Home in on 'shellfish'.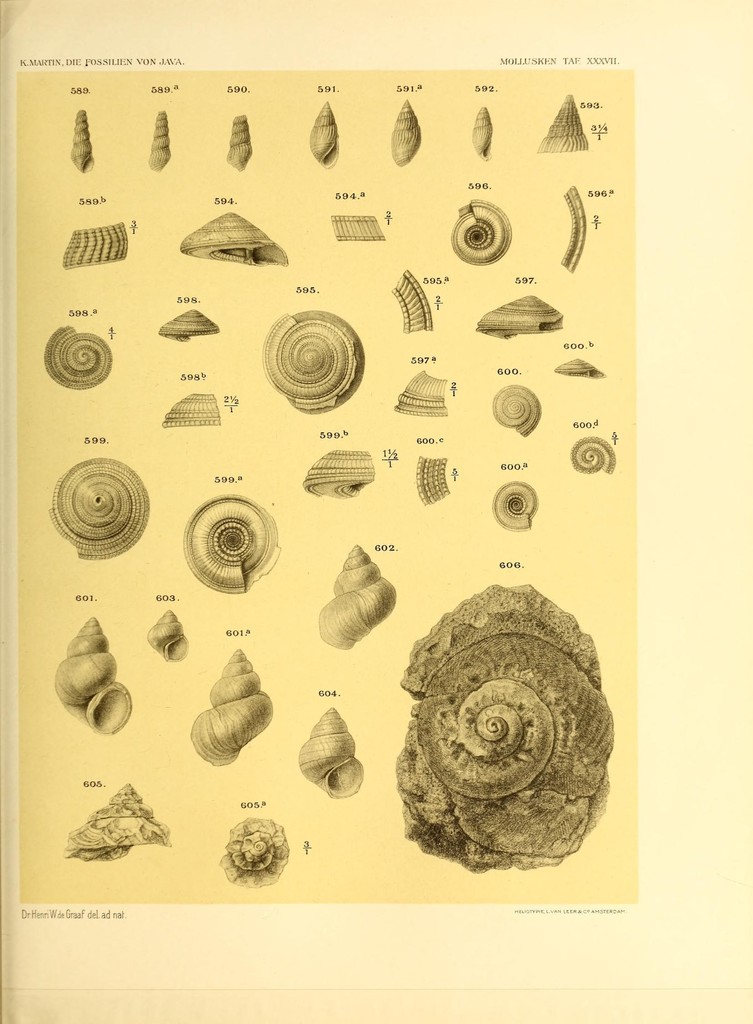
Homed in at [left=218, top=819, right=292, bottom=888].
